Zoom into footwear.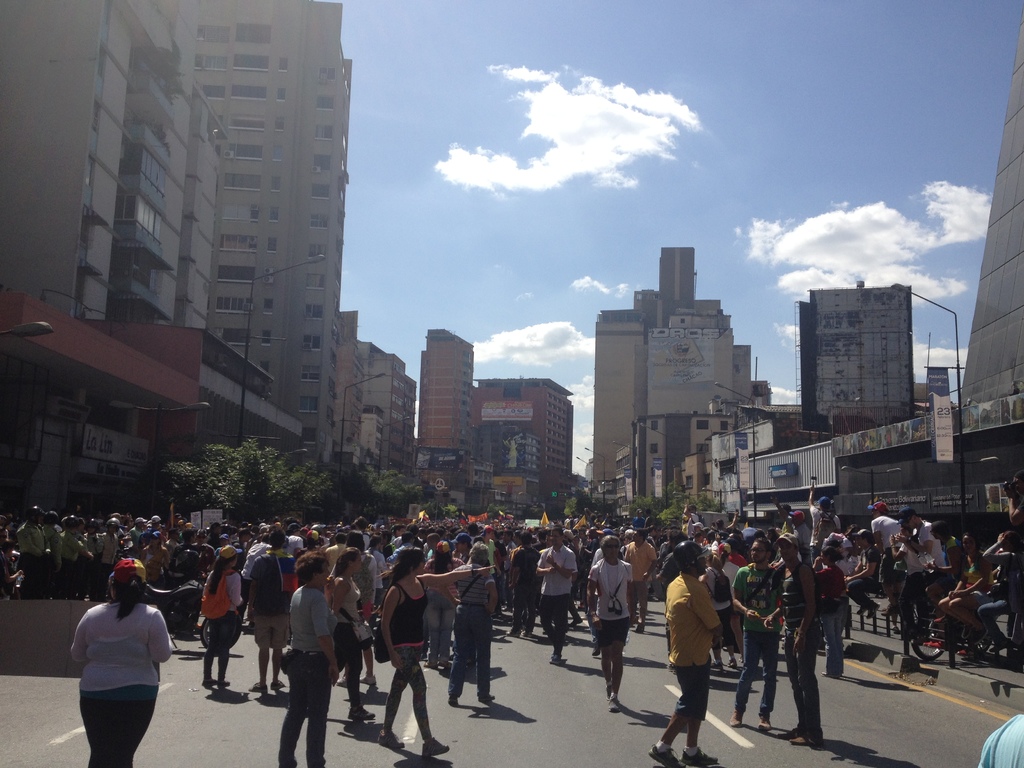
Zoom target: [left=681, top=748, right=719, bottom=767].
